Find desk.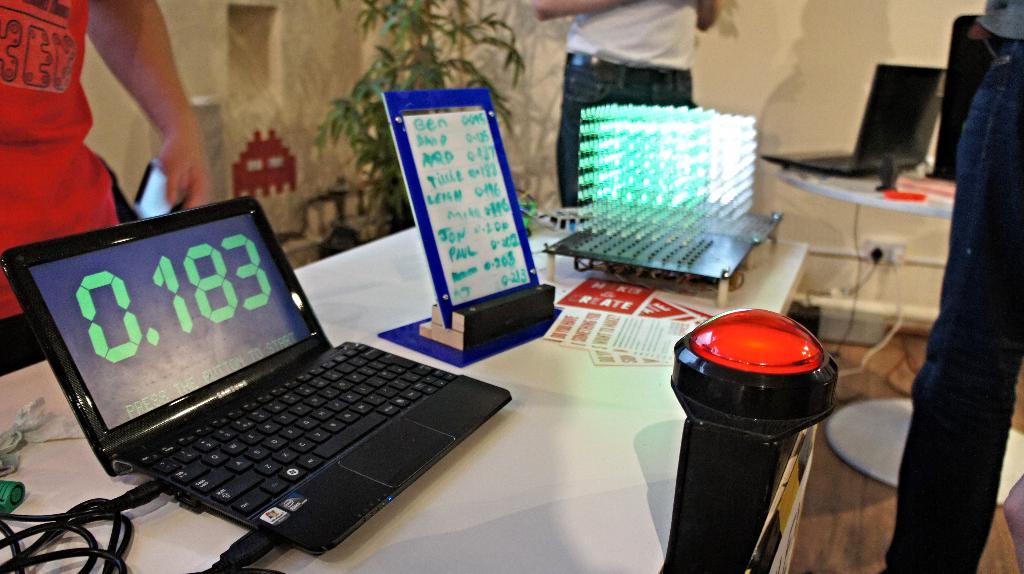
box(61, 188, 854, 573).
